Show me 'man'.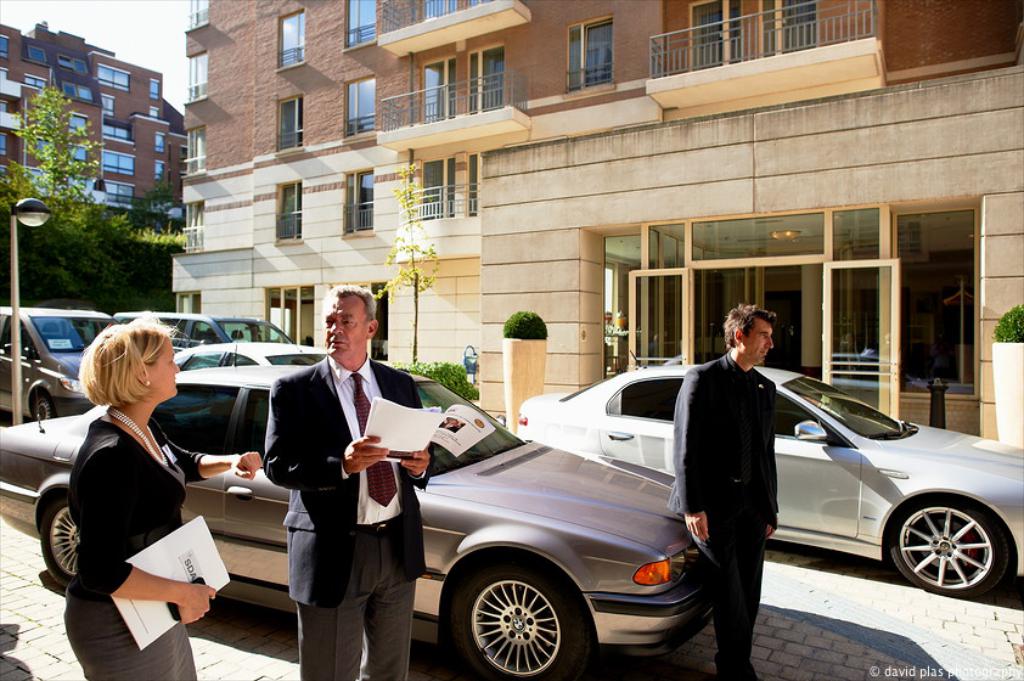
'man' is here: bbox(666, 304, 780, 680).
